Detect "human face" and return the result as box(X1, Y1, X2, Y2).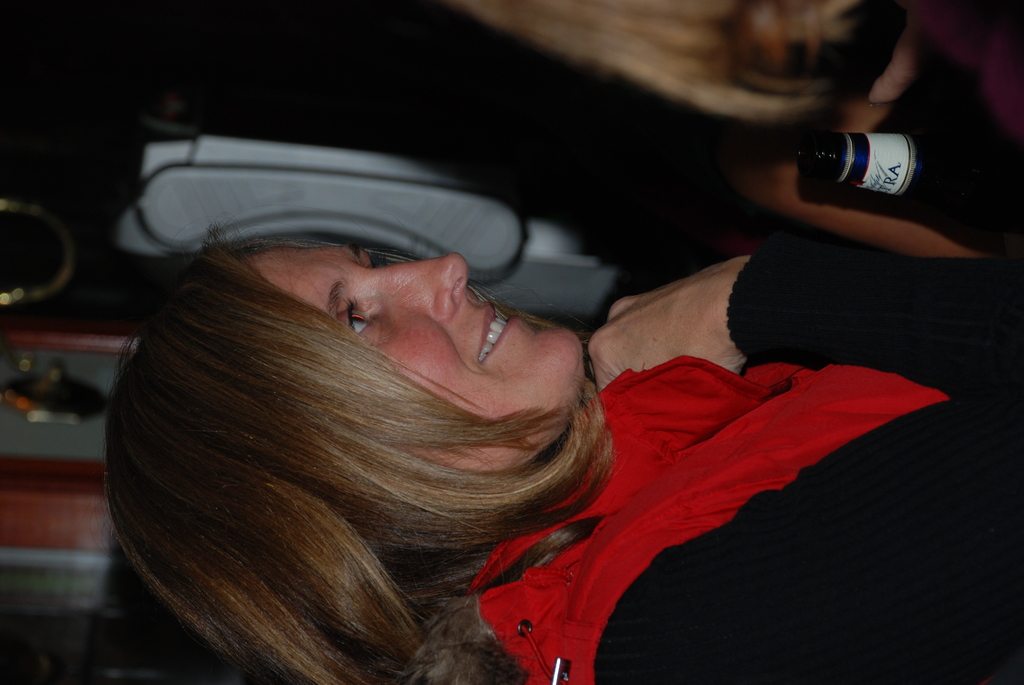
box(239, 243, 586, 476).
